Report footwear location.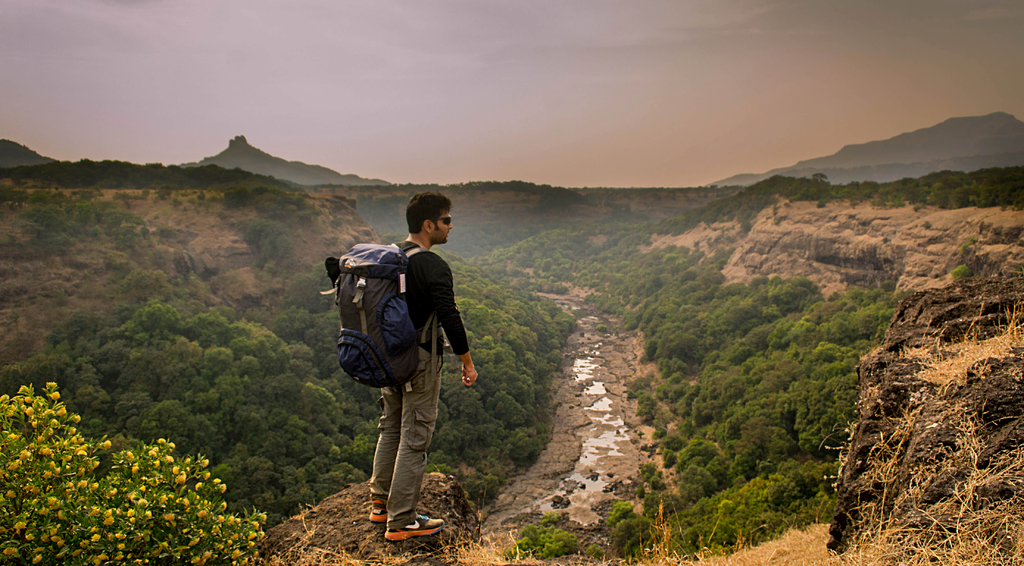
Report: bbox=(353, 485, 447, 532).
